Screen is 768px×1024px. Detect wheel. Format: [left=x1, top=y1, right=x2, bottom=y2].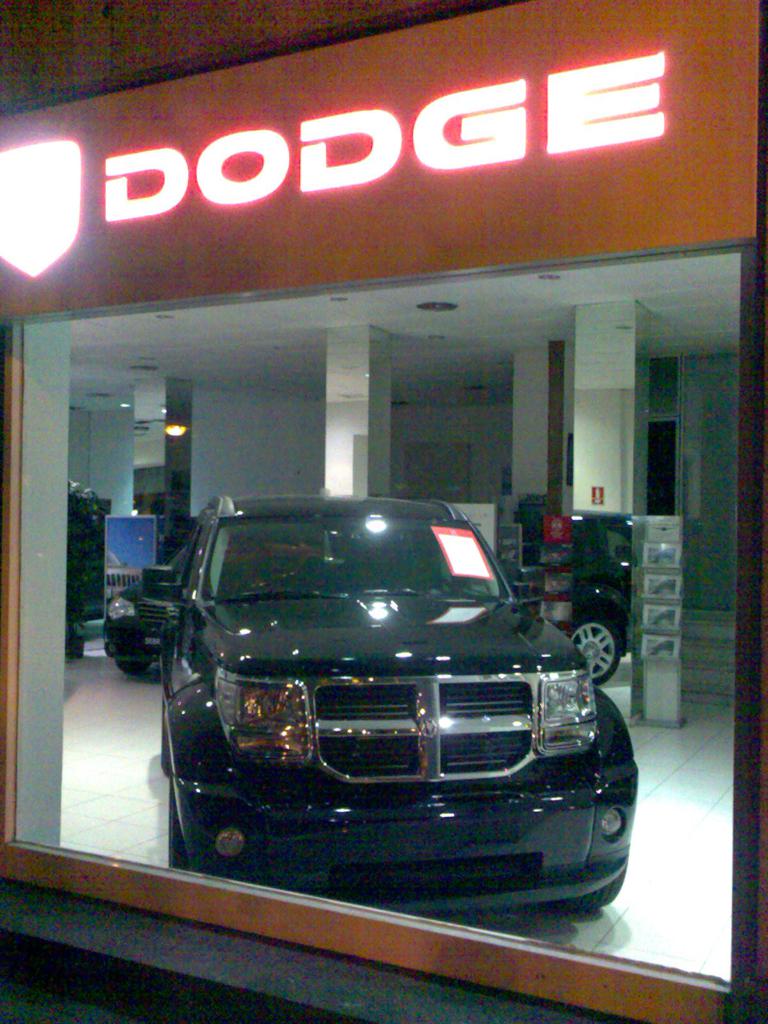
[left=568, top=623, right=615, bottom=669].
